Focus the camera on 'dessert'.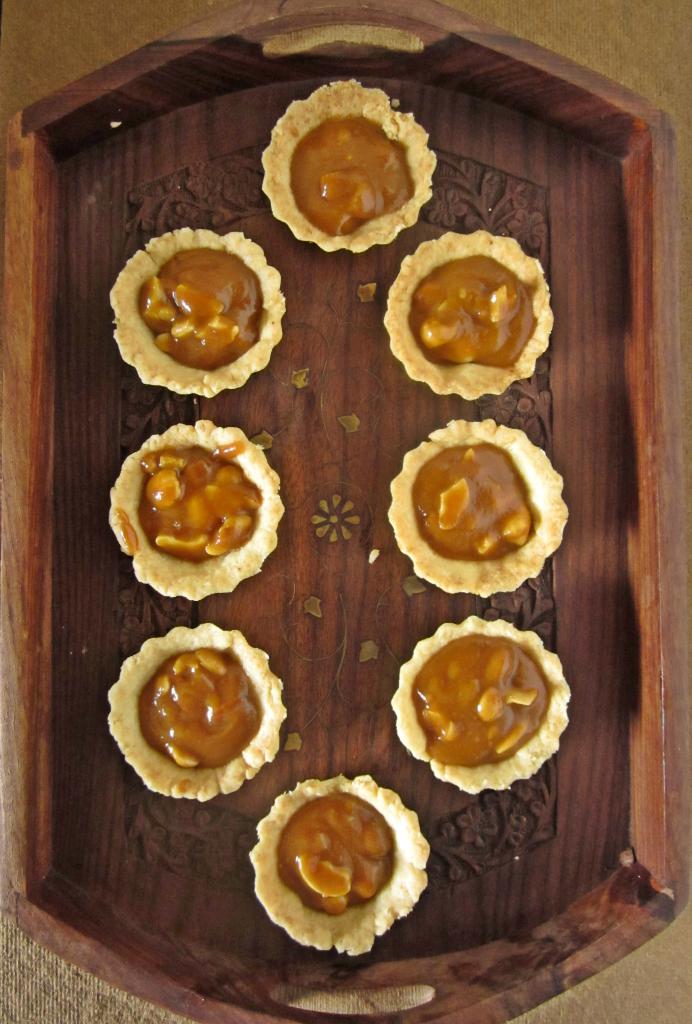
Focus region: left=391, top=419, right=568, bottom=591.
